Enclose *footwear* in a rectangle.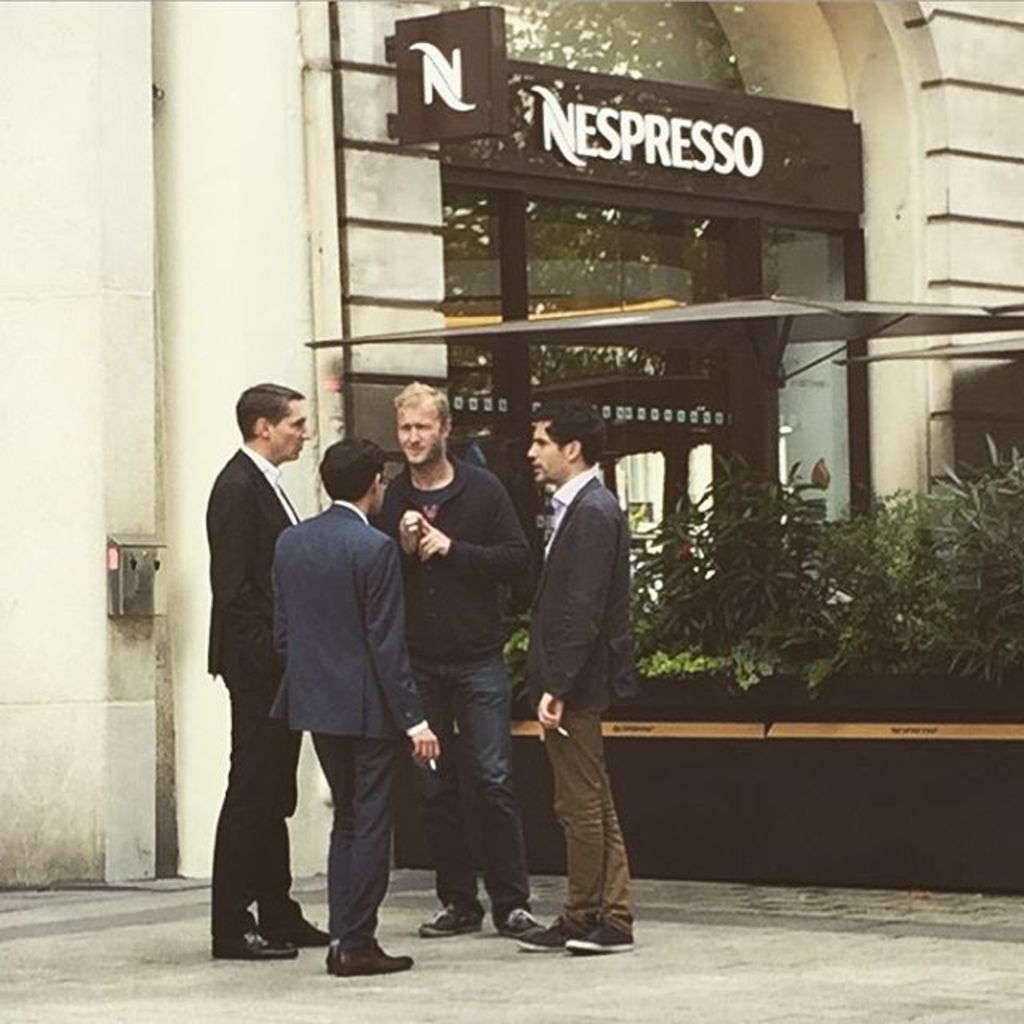
bbox=[421, 902, 480, 934].
